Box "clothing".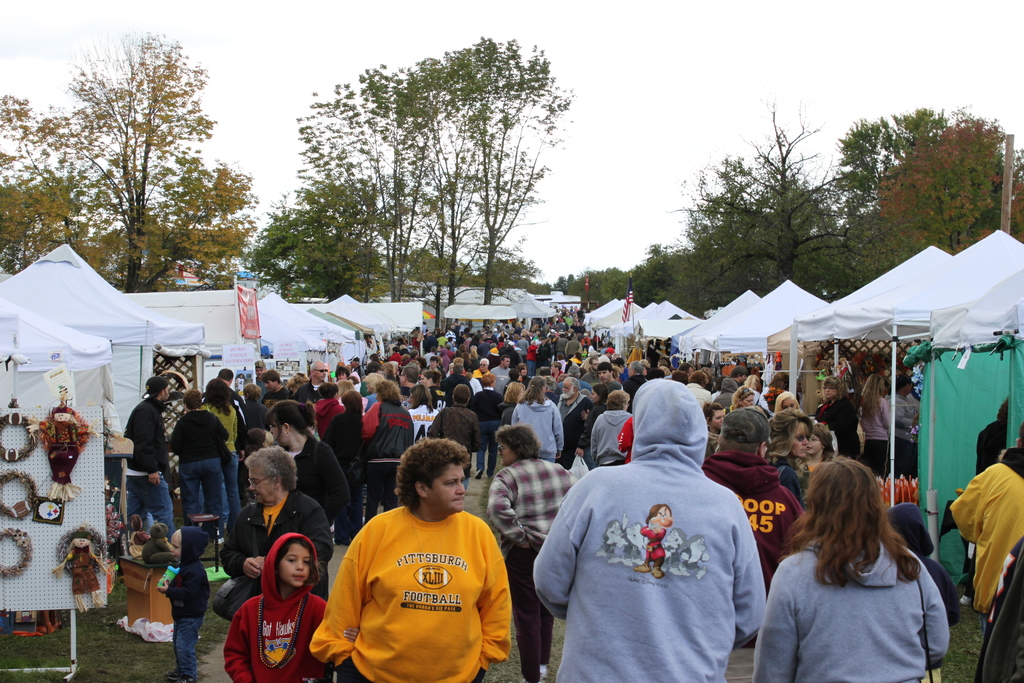
[x1=558, y1=396, x2=590, y2=457].
